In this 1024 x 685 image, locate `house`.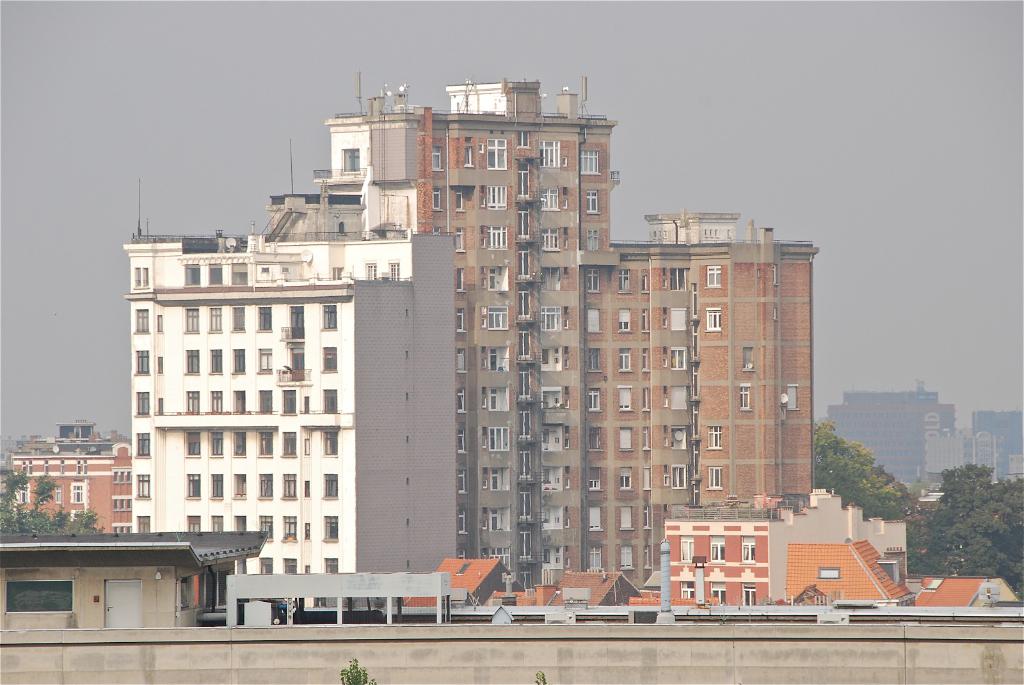
Bounding box: box=[963, 412, 1023, 484].
